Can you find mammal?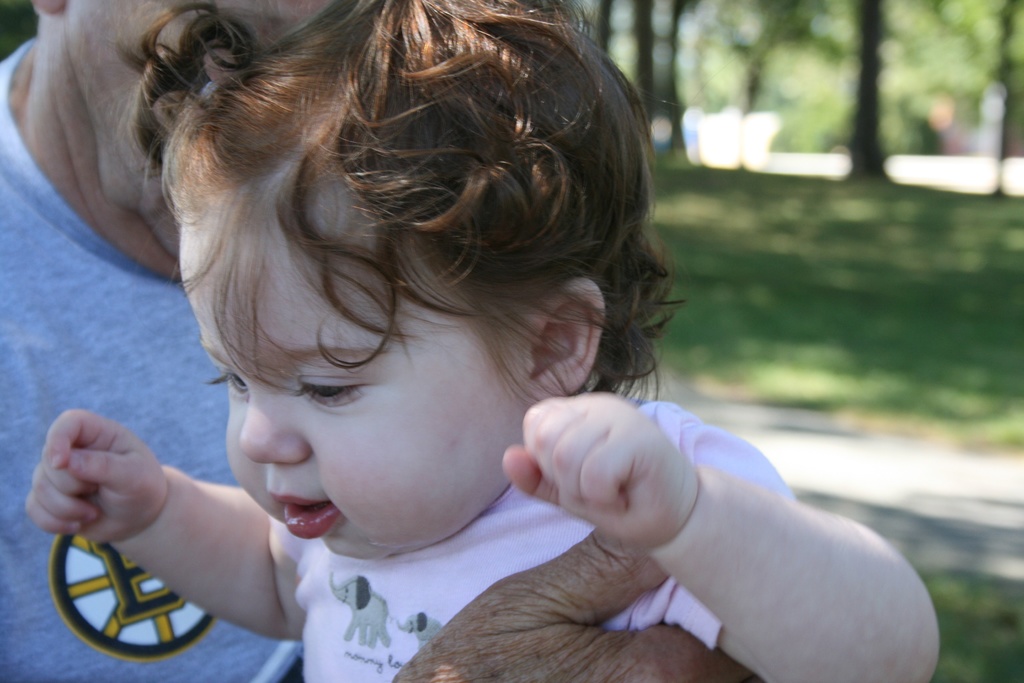
Yes, bounding box: left=0, top=0, right=753, bottom=682.
